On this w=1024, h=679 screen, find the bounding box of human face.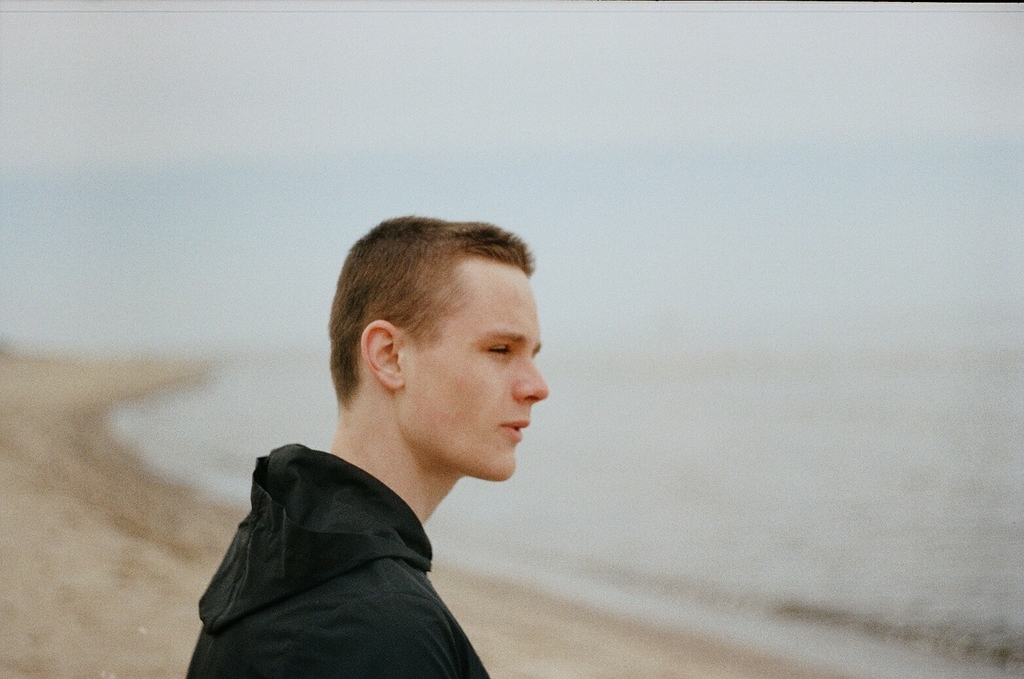
Bounding box: 401, 255, 547, 481.
